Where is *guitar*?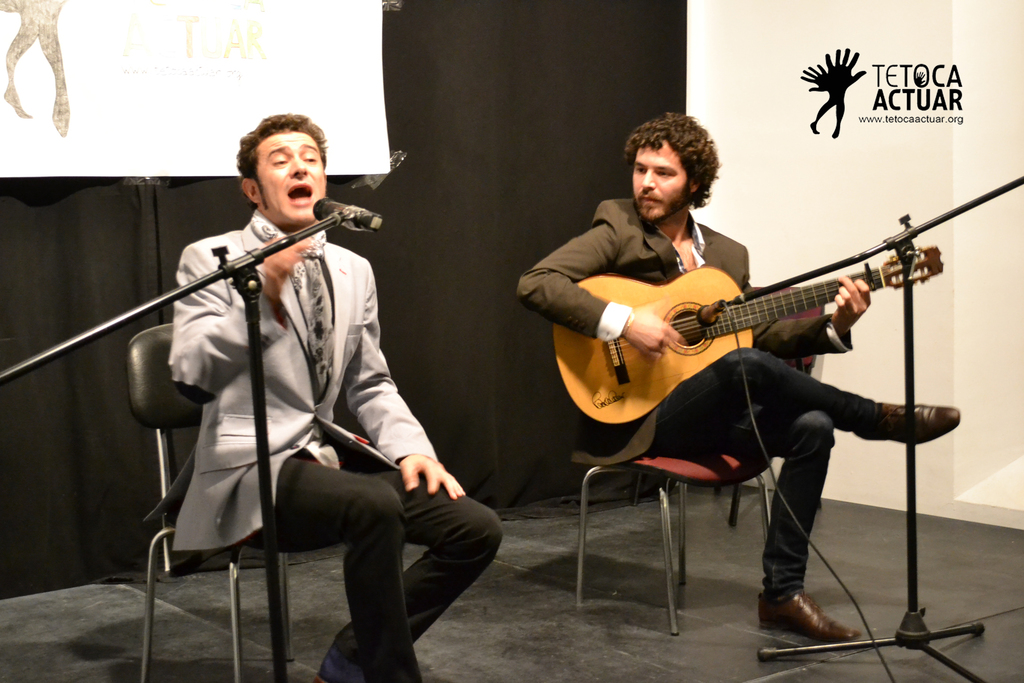
(x1=549, y1=242, x2=948, y2=424).
